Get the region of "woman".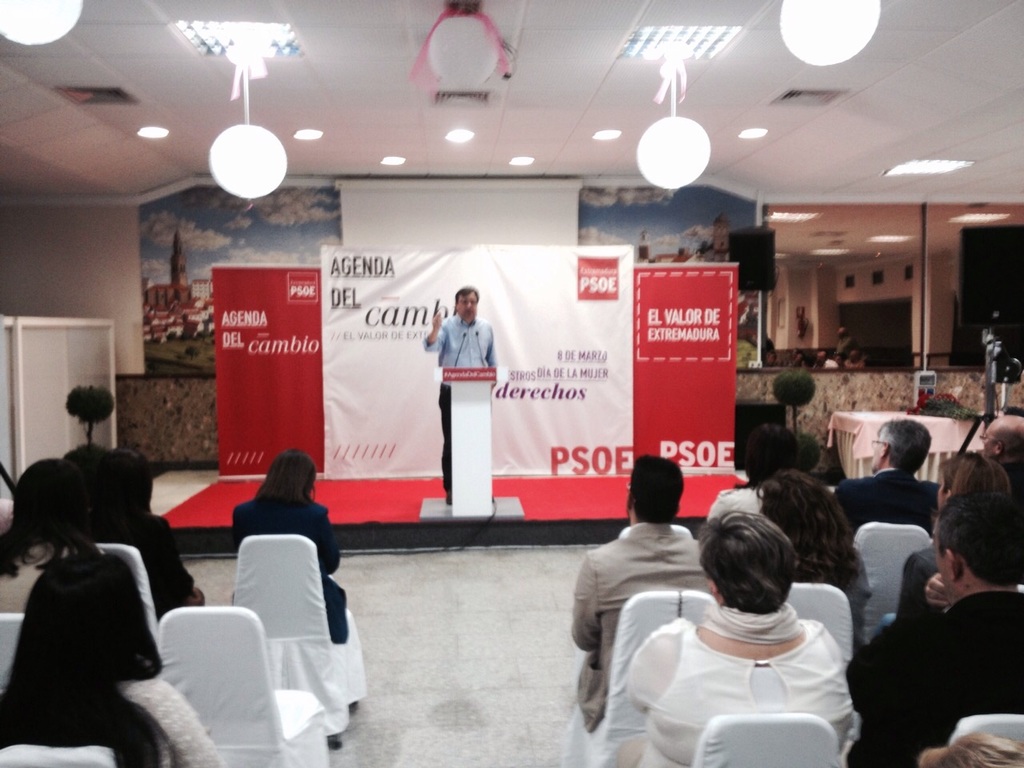
detection(229, 447, 354, 642).
